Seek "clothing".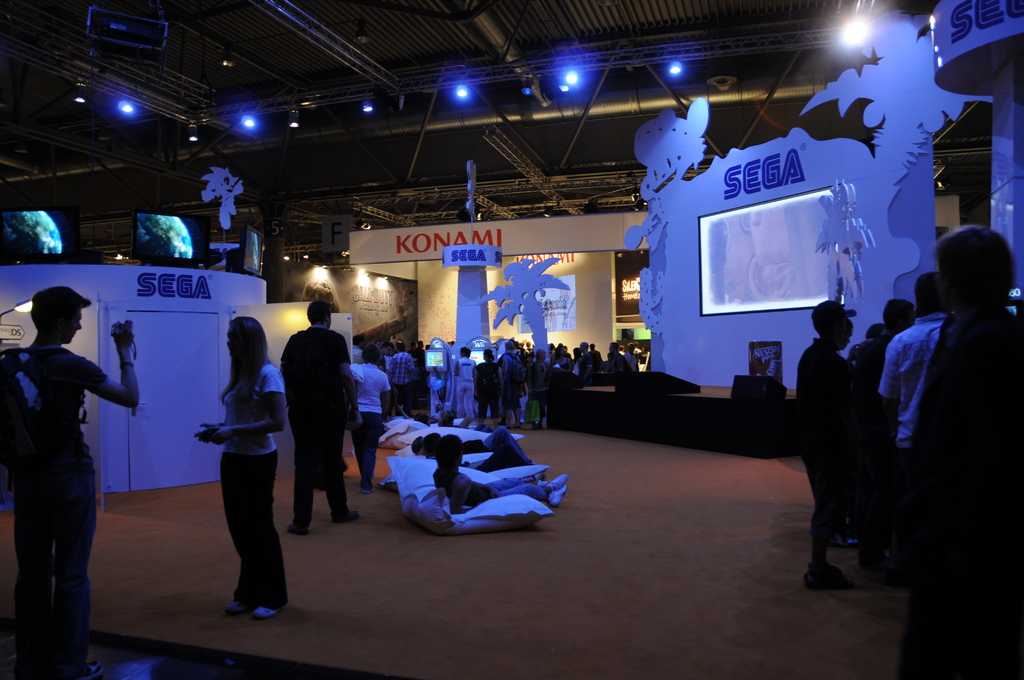
[x1=458, y1=428, x2=537, y2=460].
